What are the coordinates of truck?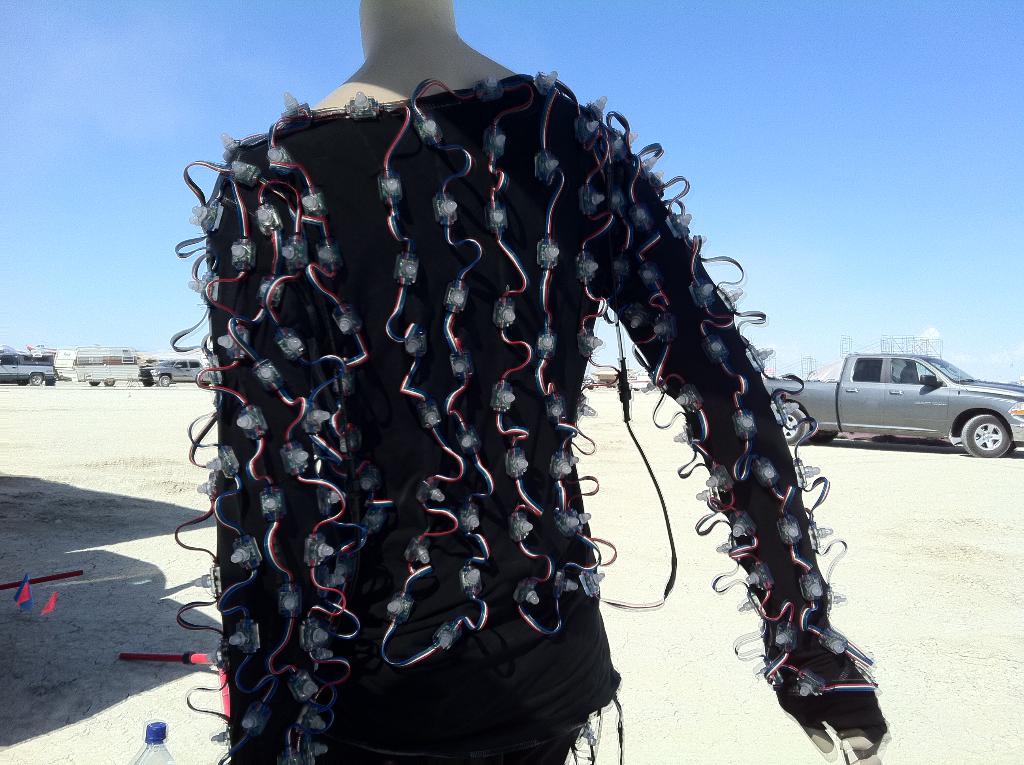
{"x1": 0, "y1": 353, "x2": 61, "y2": 391}.
